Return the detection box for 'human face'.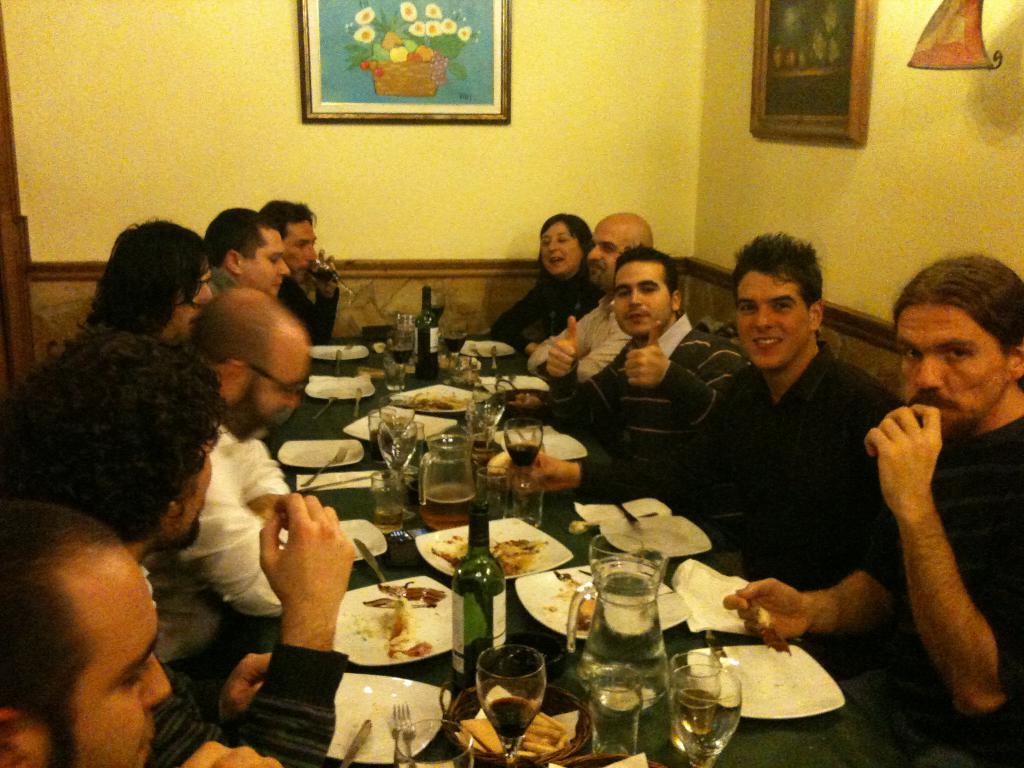
[228,326,305,442].
